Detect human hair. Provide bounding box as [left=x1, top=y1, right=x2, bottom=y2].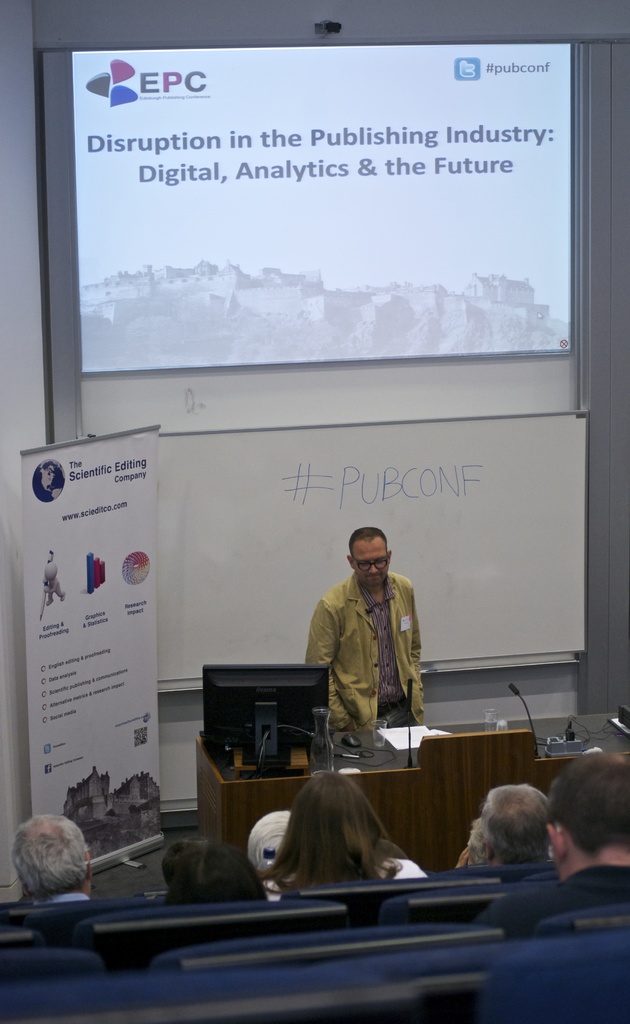
[left=262, top=774, right=416, bottom=895].
